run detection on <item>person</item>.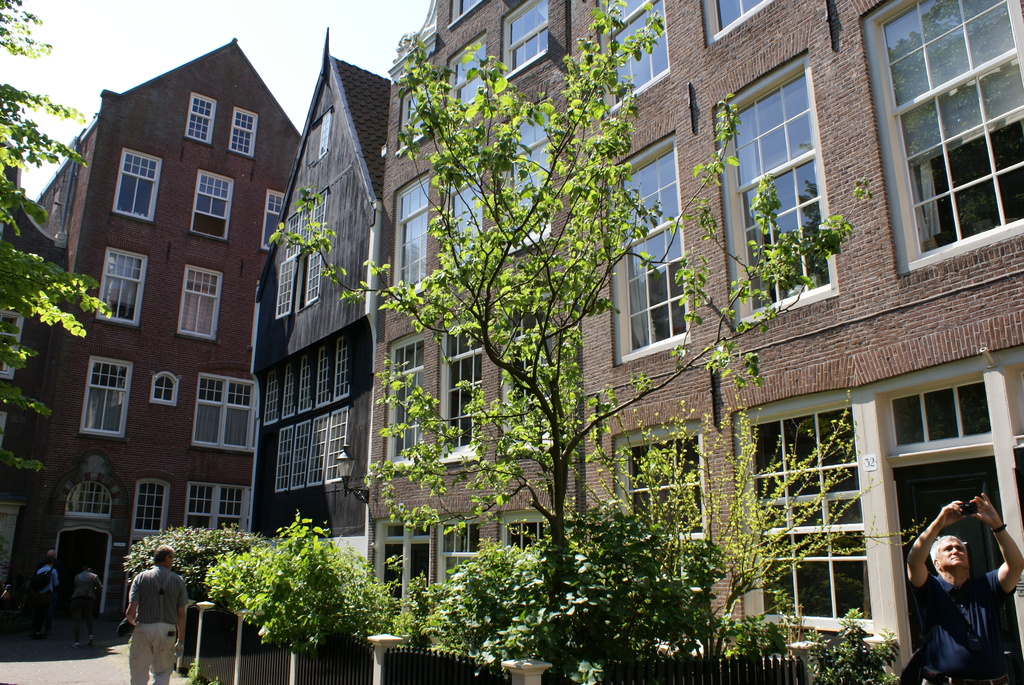
Result: [33,544,56,631].
